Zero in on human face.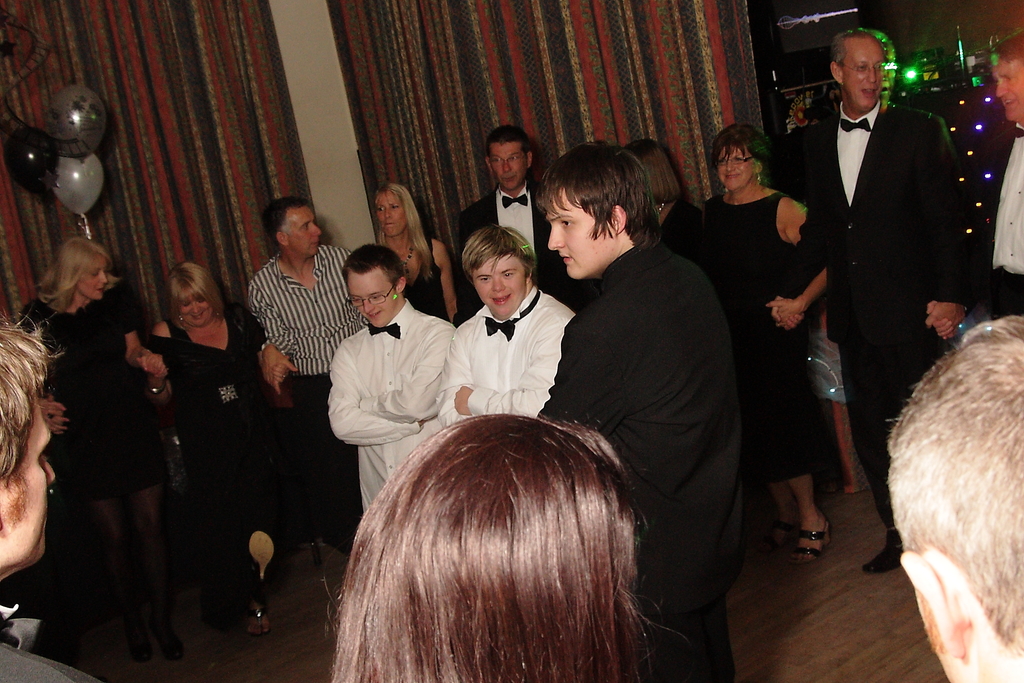
Zeroed in: [349, 272, 394, 333].
